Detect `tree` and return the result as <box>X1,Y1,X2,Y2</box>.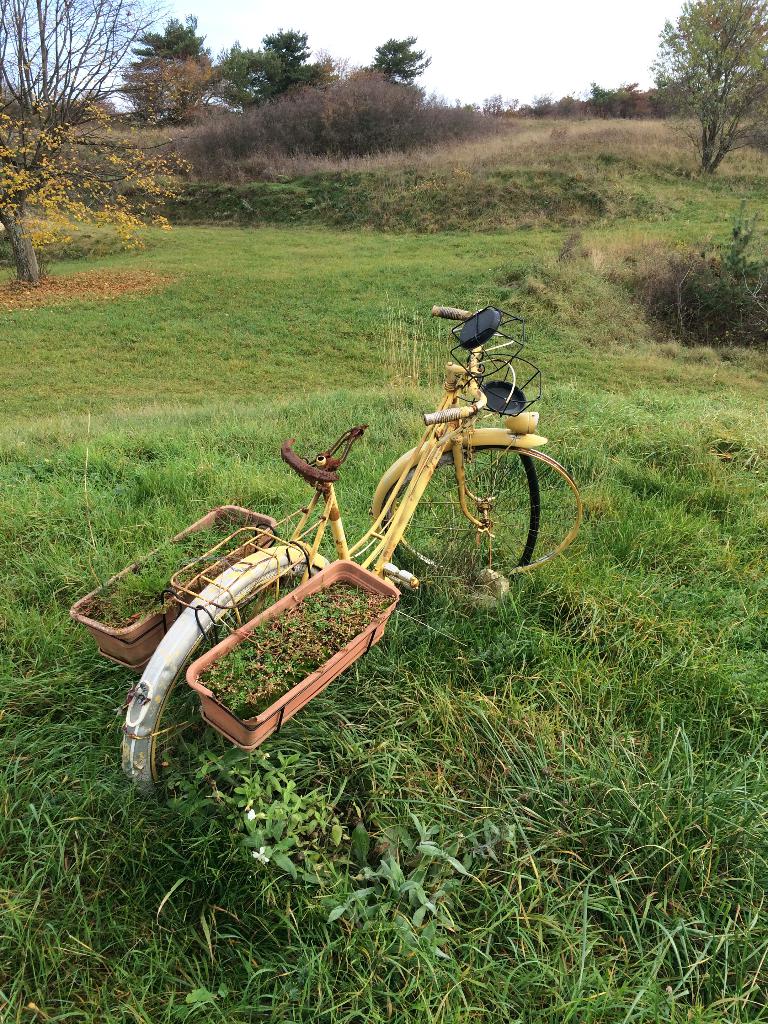
<box>371,40,433,91</box>.
